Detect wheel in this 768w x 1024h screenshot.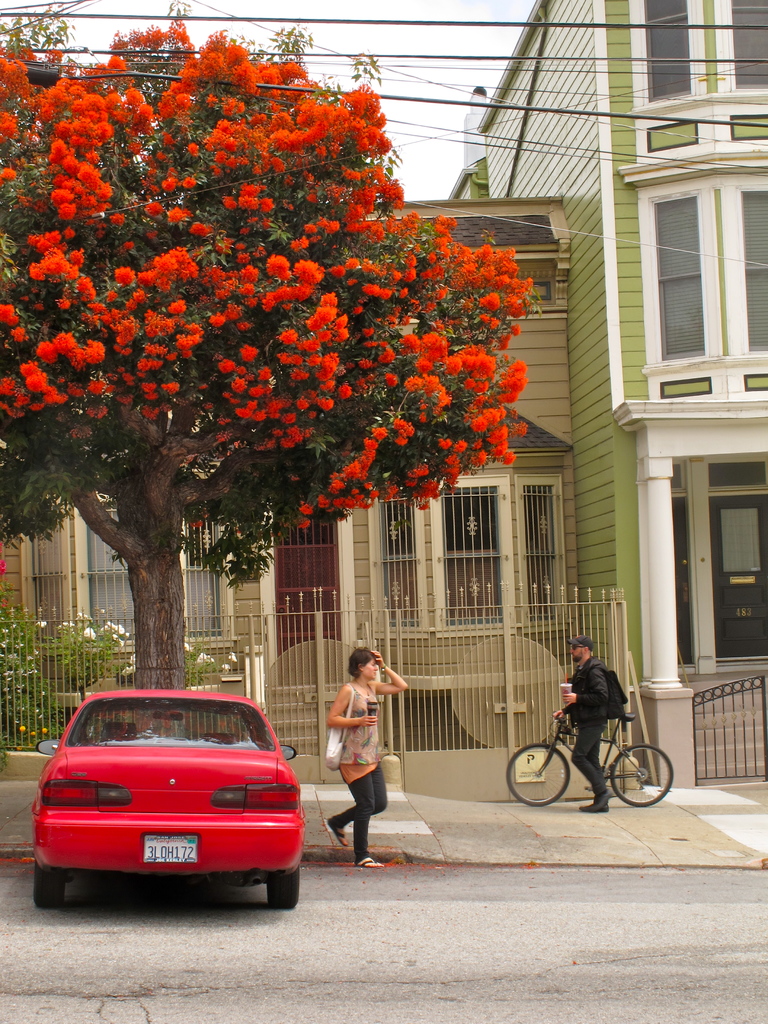
Detection: region(37, 868, 65, 908).
